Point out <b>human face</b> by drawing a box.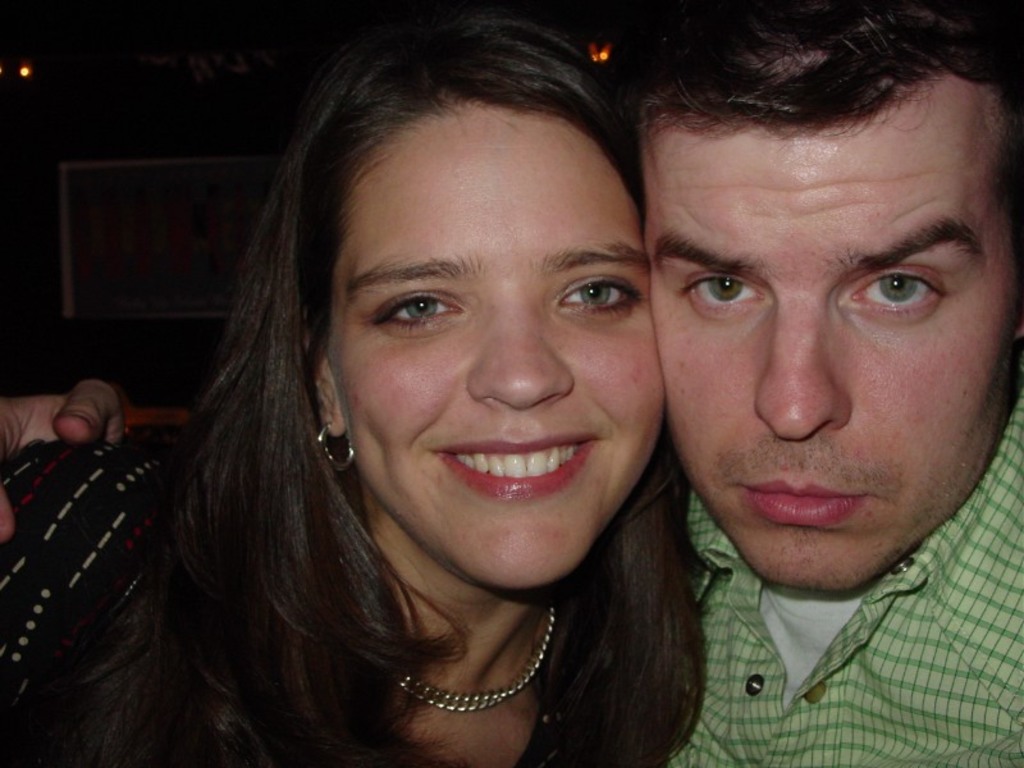
l=311, t=100, r=671, b=593.
